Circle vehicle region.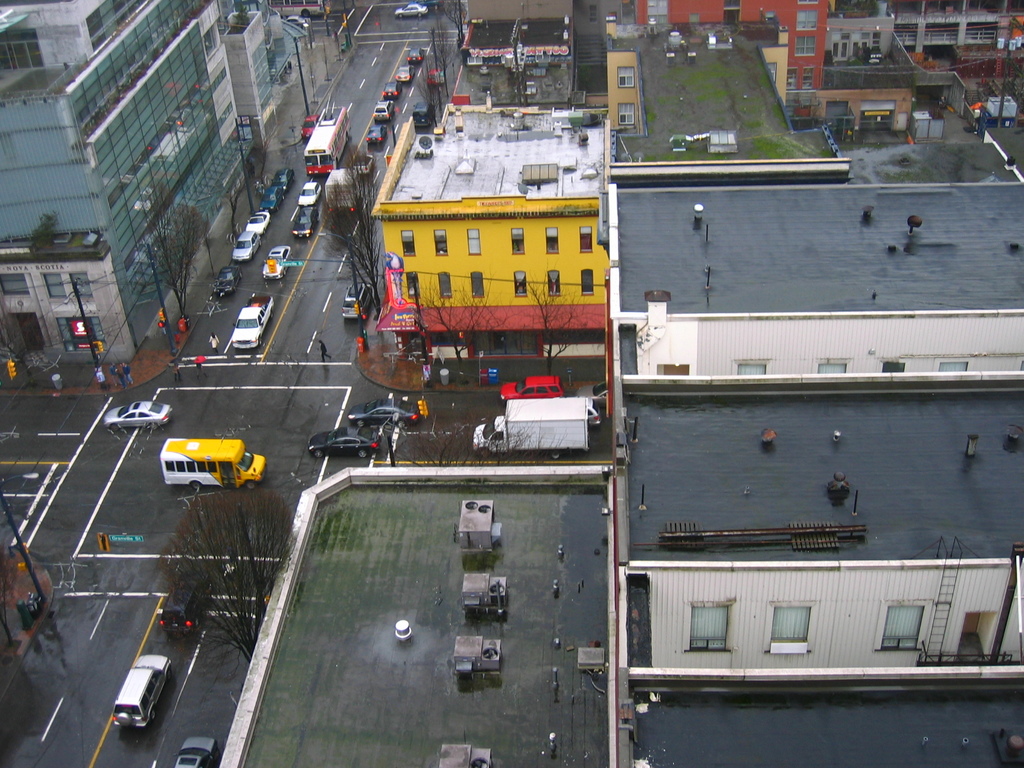
Region: x1=308 y1=425 x2=385 y2=456.
